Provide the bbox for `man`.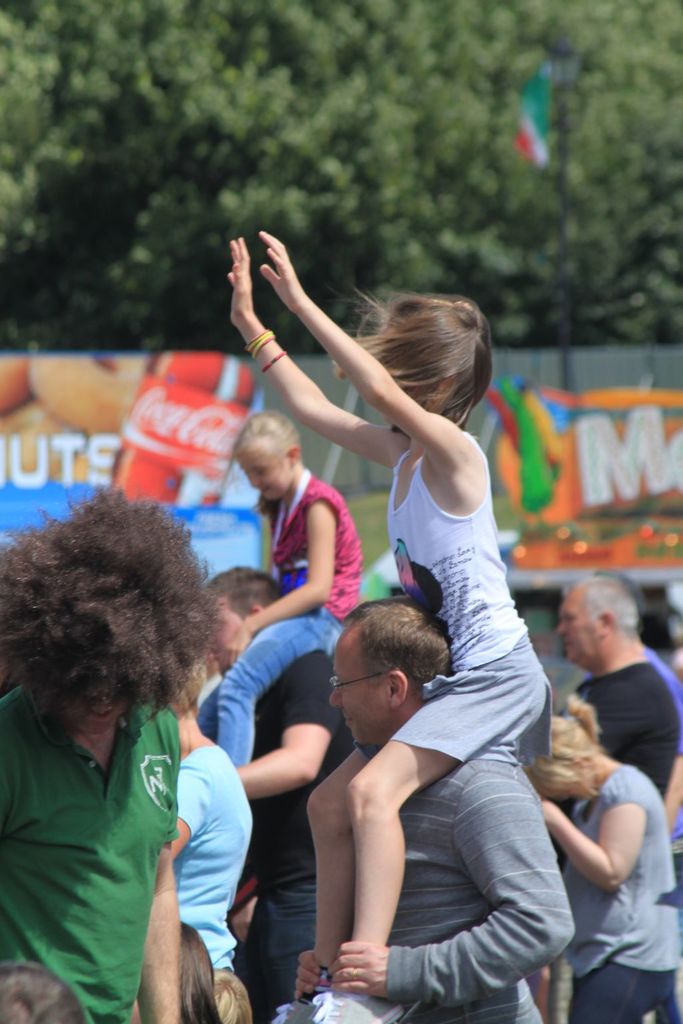
[560, 573, 677, 805].
